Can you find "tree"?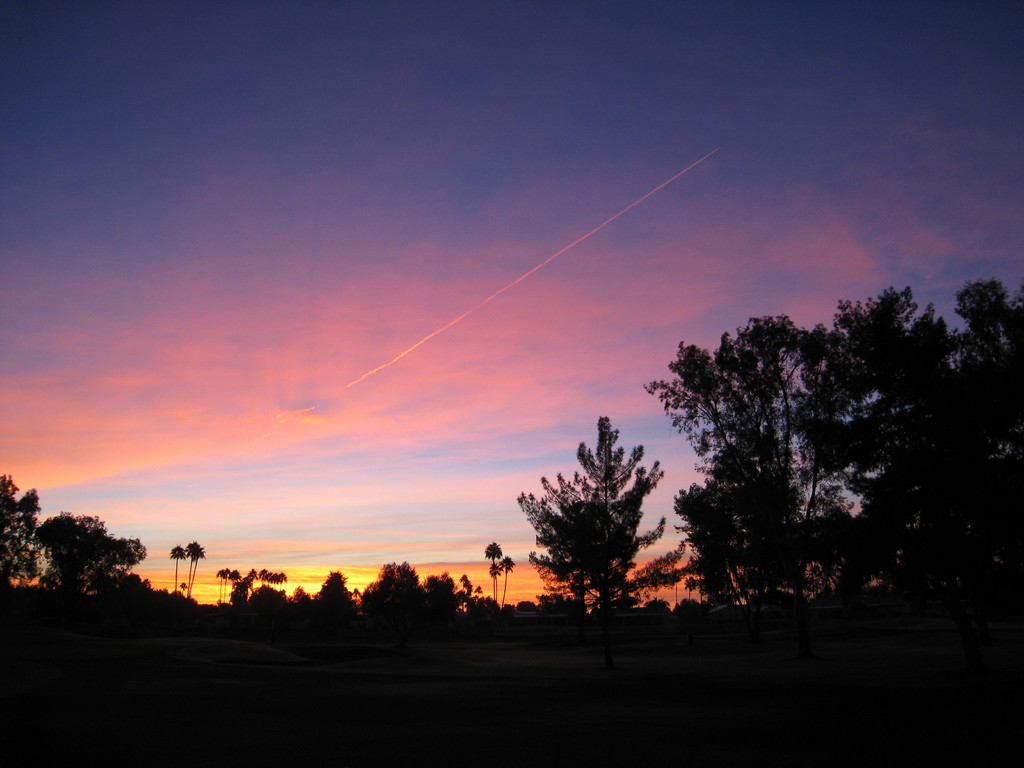
Yes, bounding box: (left=179, top=542, right=205, bottom=611).
